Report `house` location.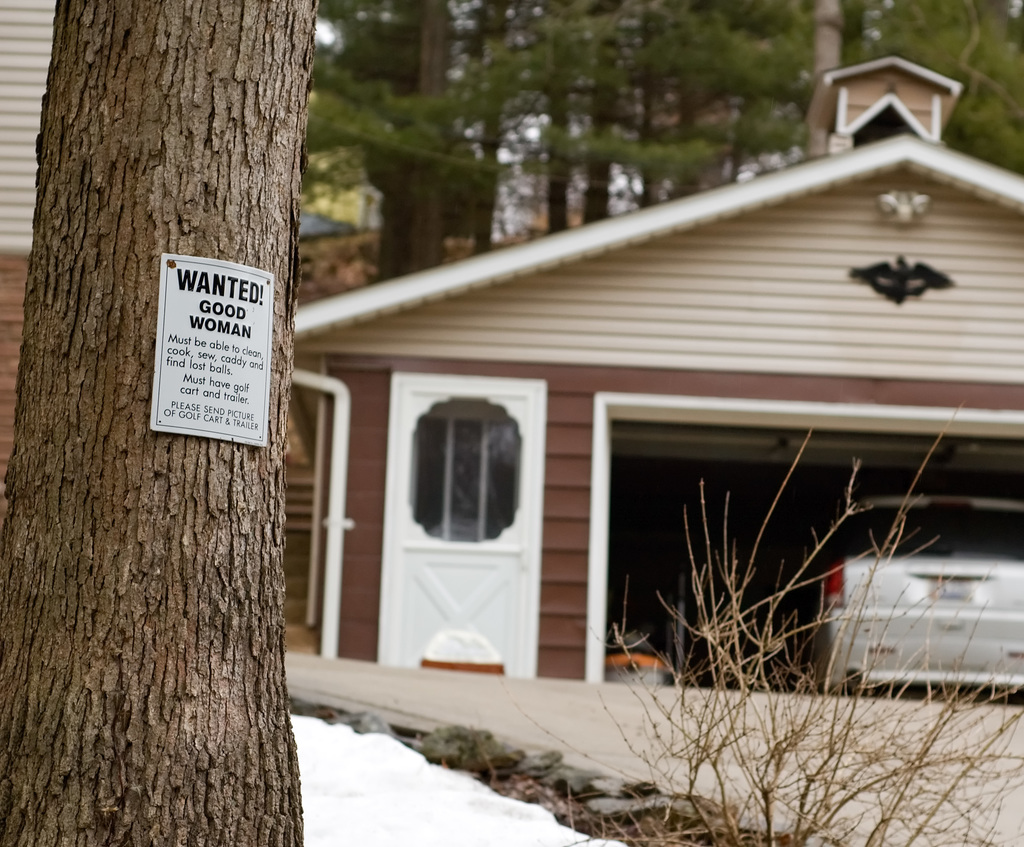
Report: {"x1": 282, "y1": 45, "x2": 1023, "y2": 665}.
